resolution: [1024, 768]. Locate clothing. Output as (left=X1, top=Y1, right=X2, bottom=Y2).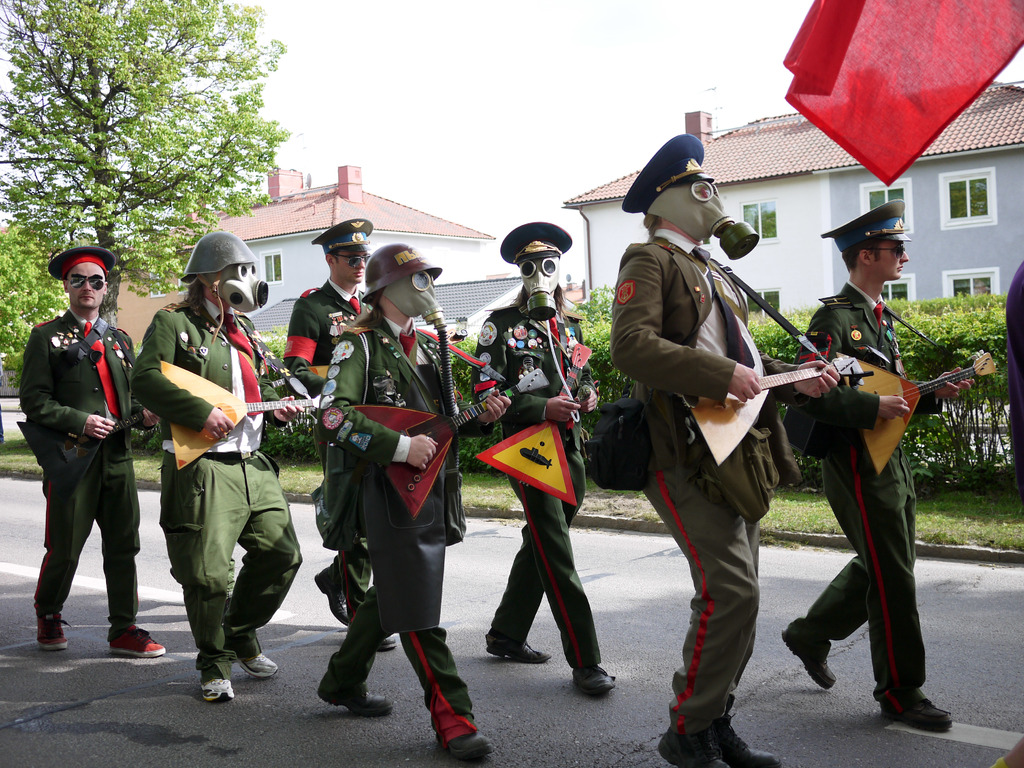
(left=474, top=311, right=603, bottom=668).
